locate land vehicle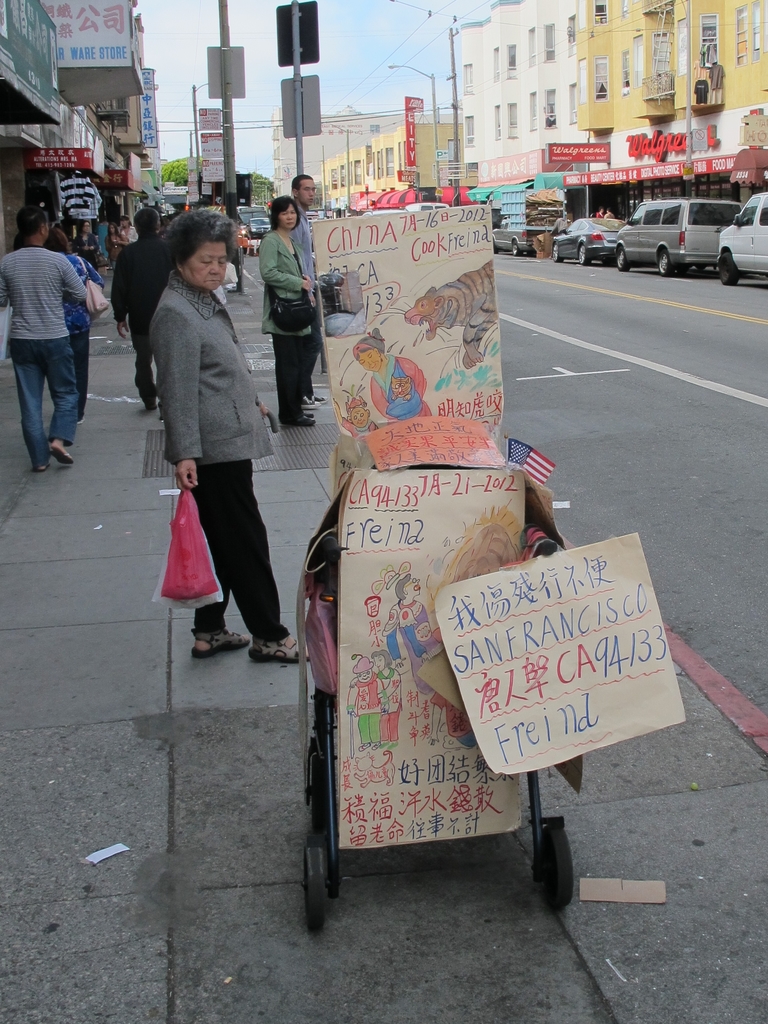
bbox=[491, 188, 566, 232]
